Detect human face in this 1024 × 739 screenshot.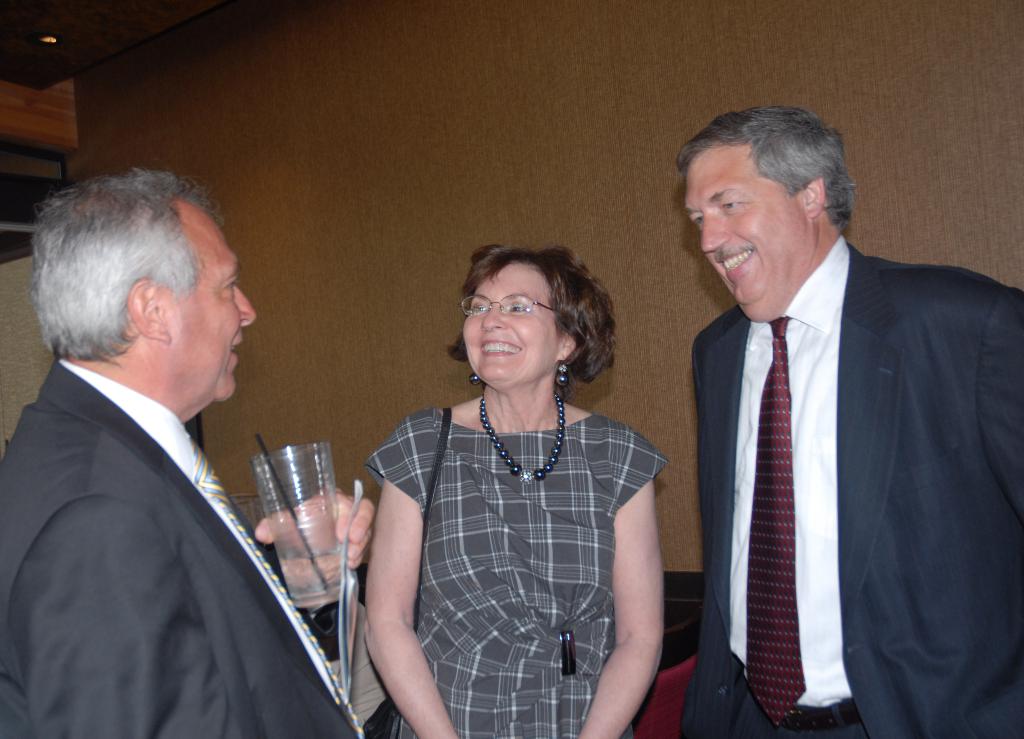
Detection: 462/254/568/388.
